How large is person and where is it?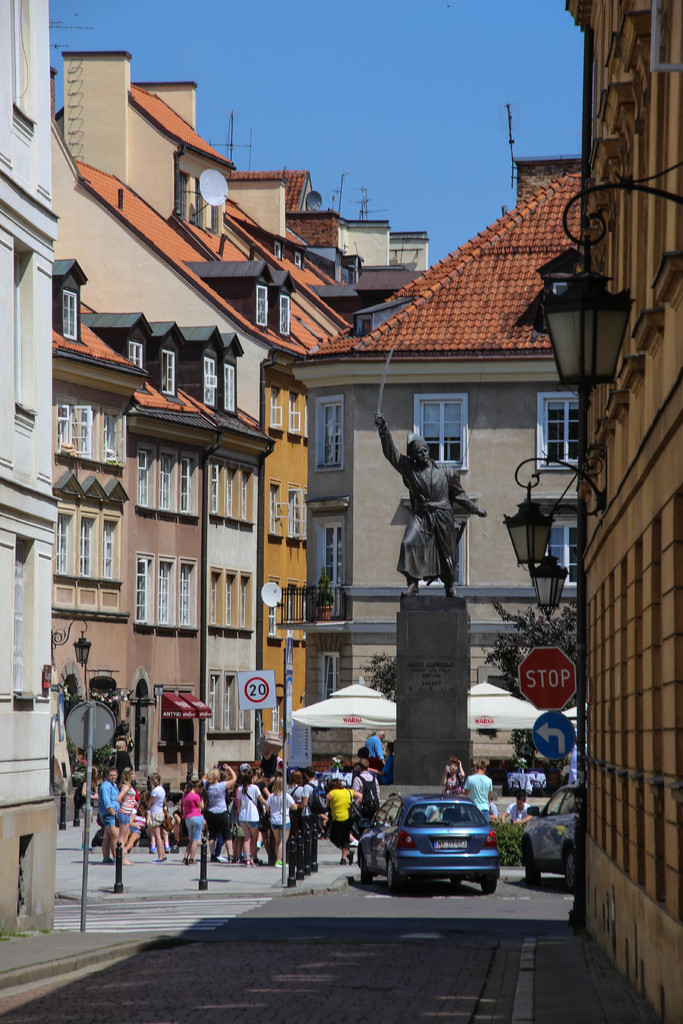
Bounding box: (139, 769, 185, 860).
